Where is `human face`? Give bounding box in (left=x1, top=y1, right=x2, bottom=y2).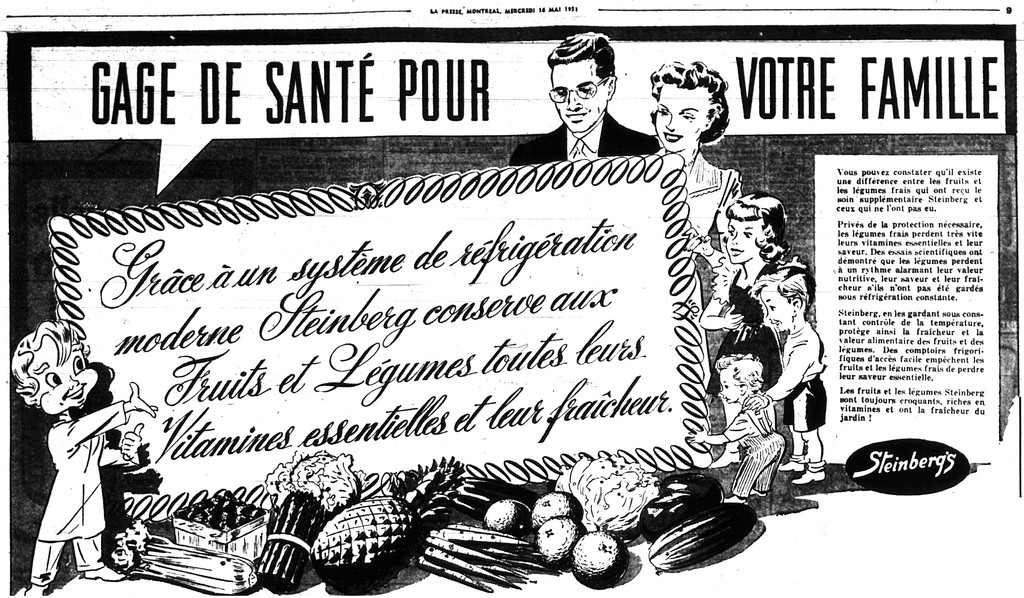
(left=712, top=364, right=735, bottom=414).
